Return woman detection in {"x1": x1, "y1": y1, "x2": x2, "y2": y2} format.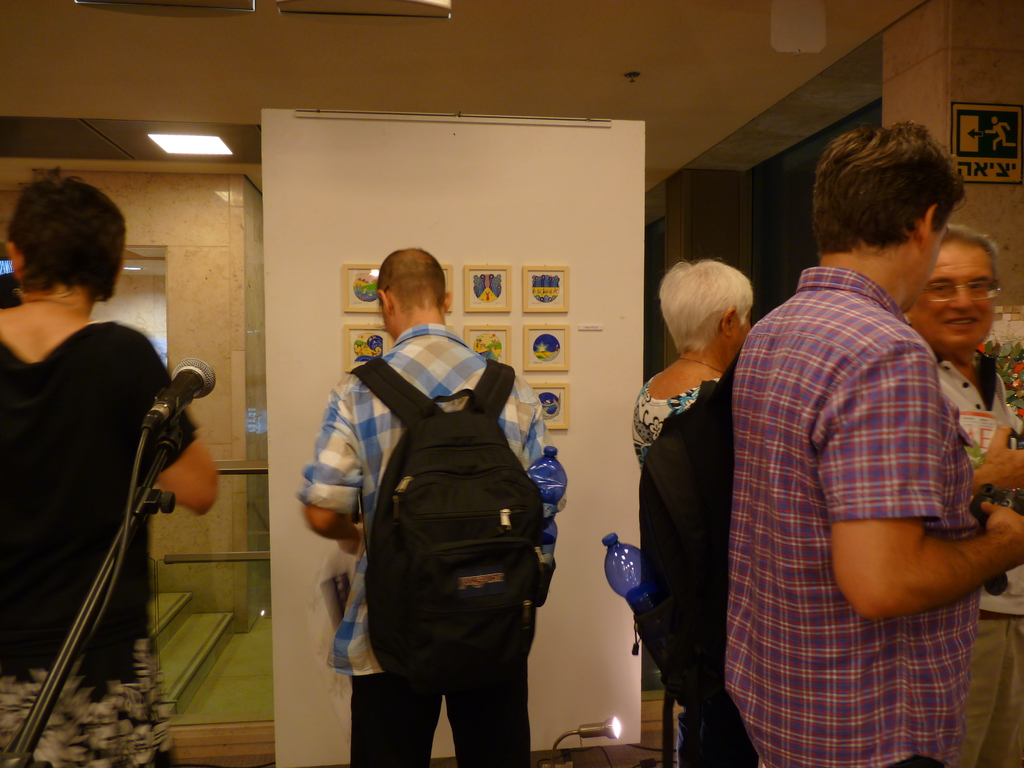
{"x1": 624, "y1": 210, "x2": 776, "y2": 763}.
